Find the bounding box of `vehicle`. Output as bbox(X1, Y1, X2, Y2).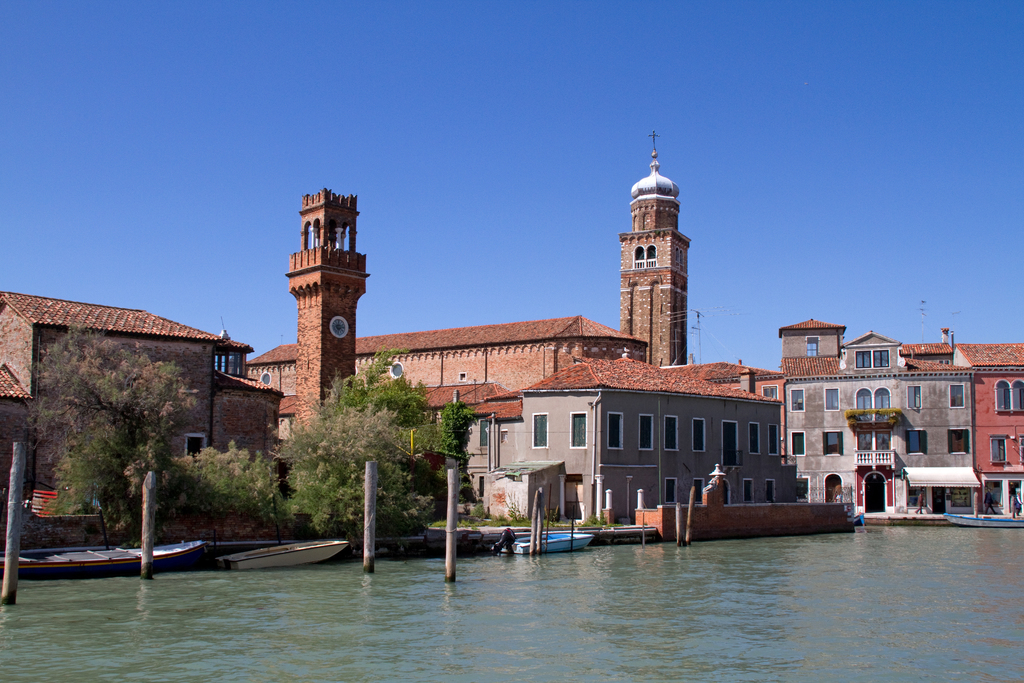
bbox(0, 536, 214, 580).
